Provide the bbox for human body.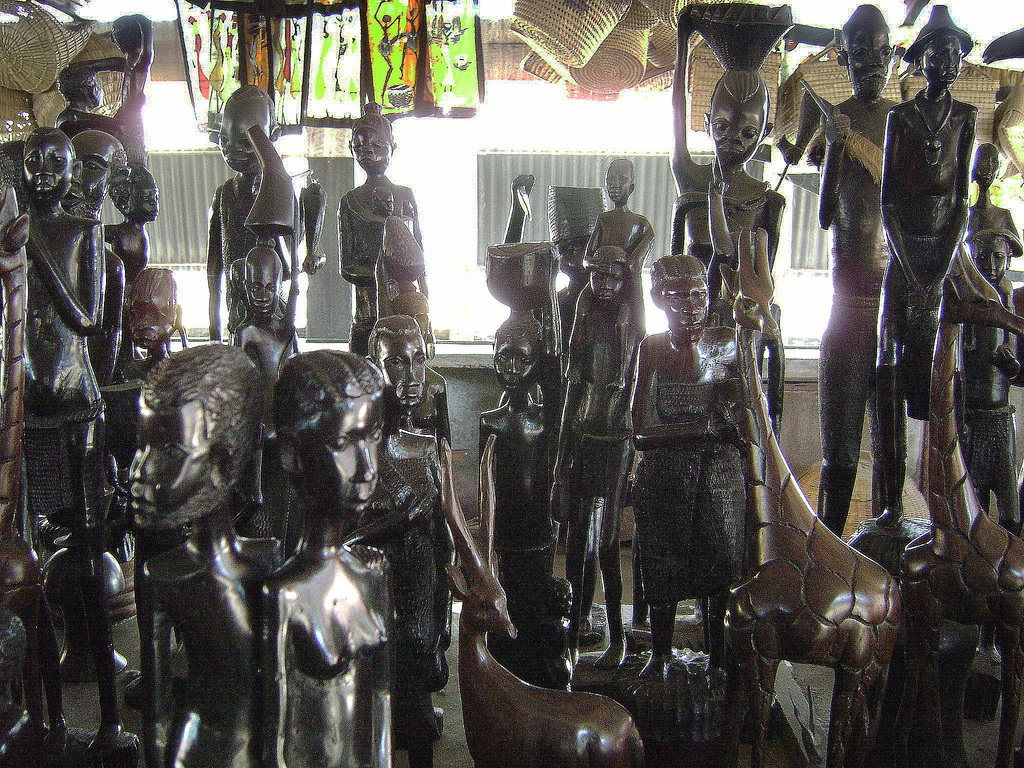
960,140,1023,532.
